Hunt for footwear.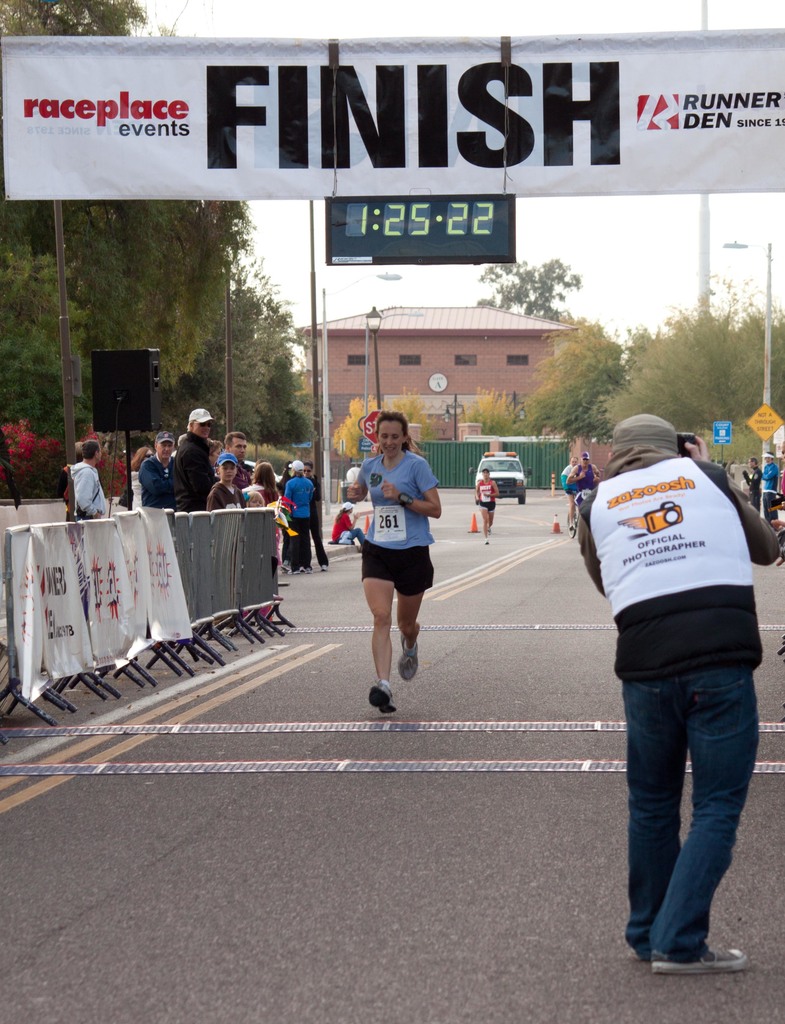
Hunted down at rect(368, 678, 400, 712).
